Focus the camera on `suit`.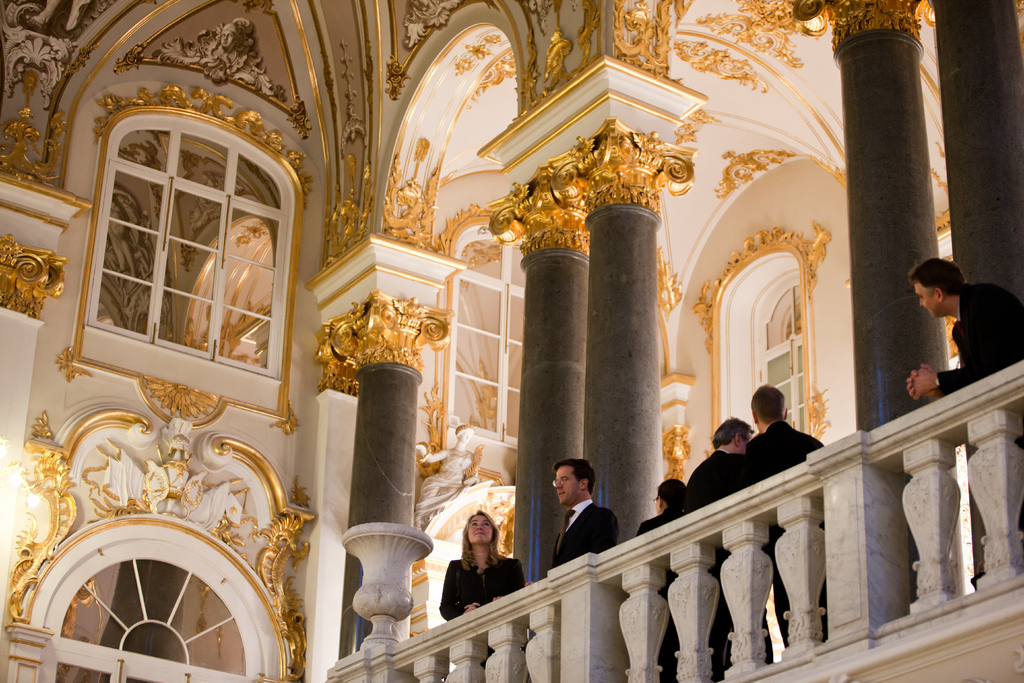
Focus region: [left=548, top=472, right=623, bottom=588].
